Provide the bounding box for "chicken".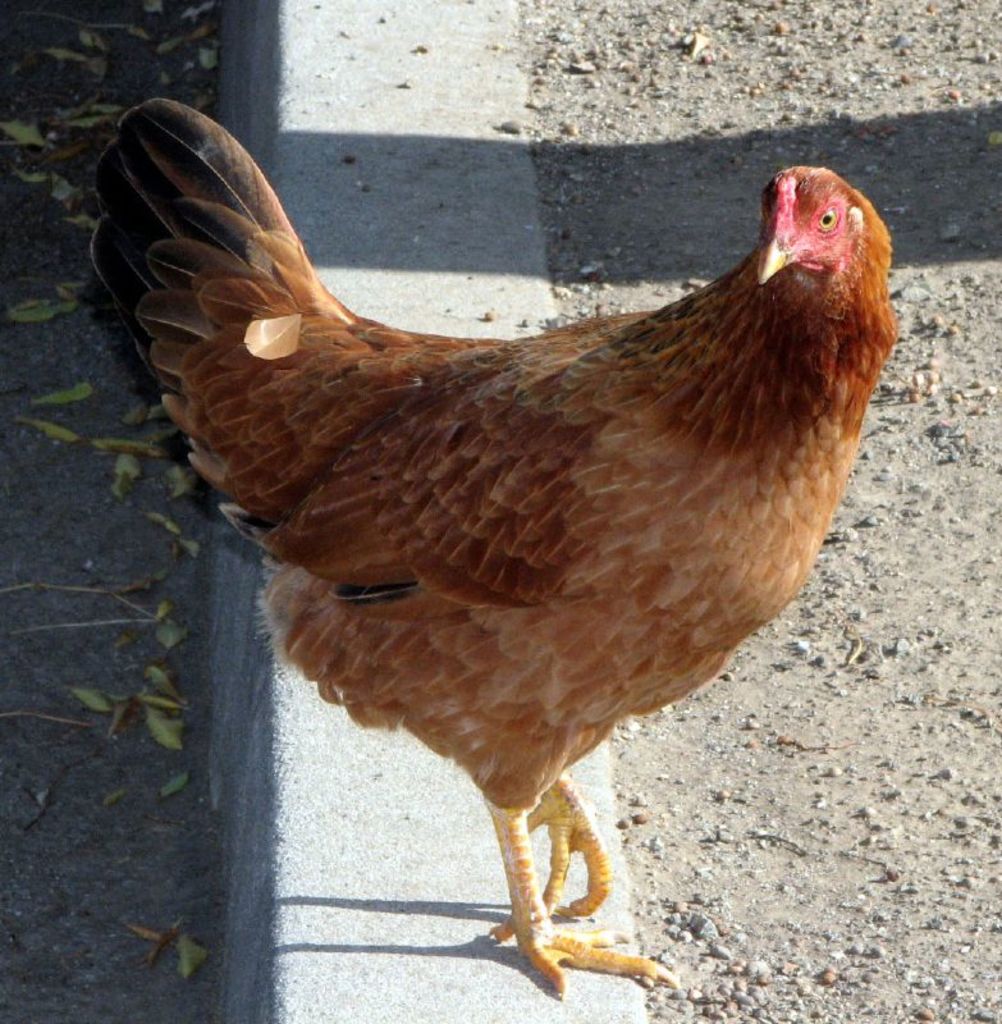
locate(147, 140, 915, 1023).
